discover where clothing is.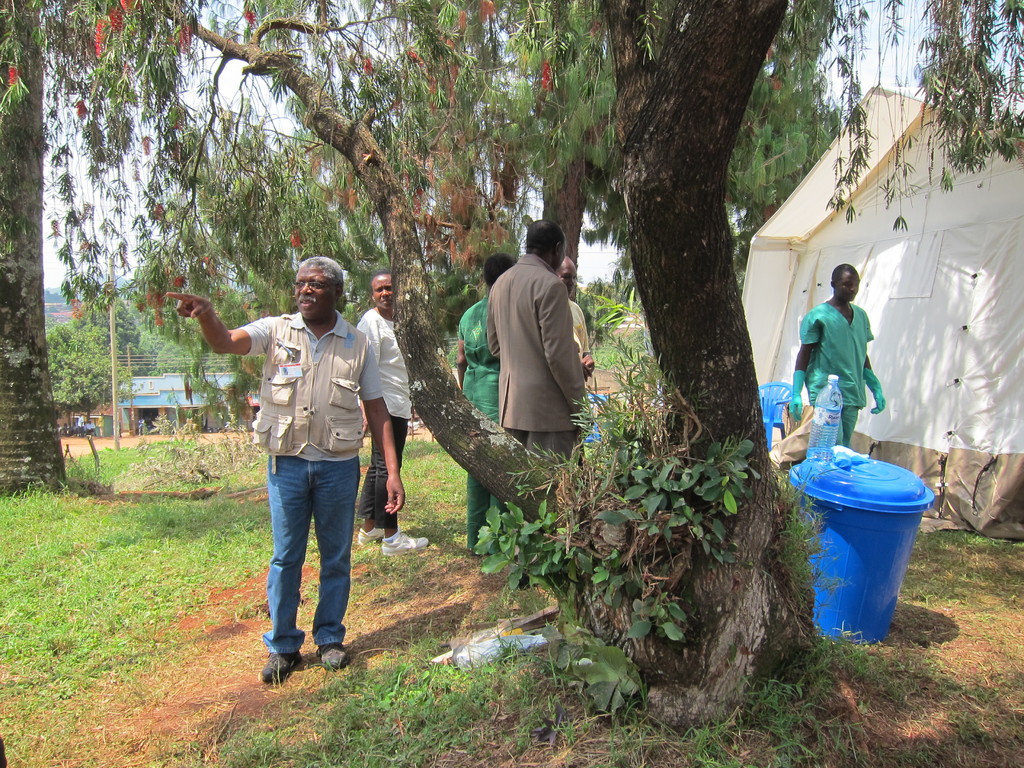
Discovered at rect(486, 250, 589, 467).
